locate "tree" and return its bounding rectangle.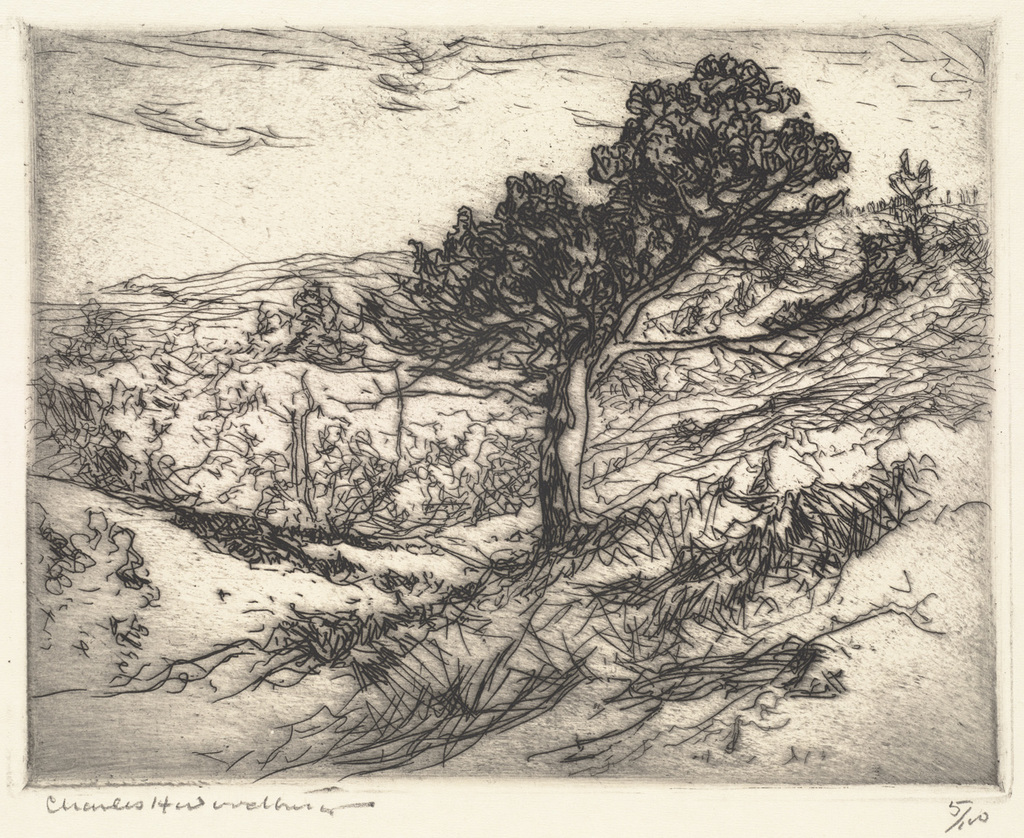
box(358, 55, 858, 542).
